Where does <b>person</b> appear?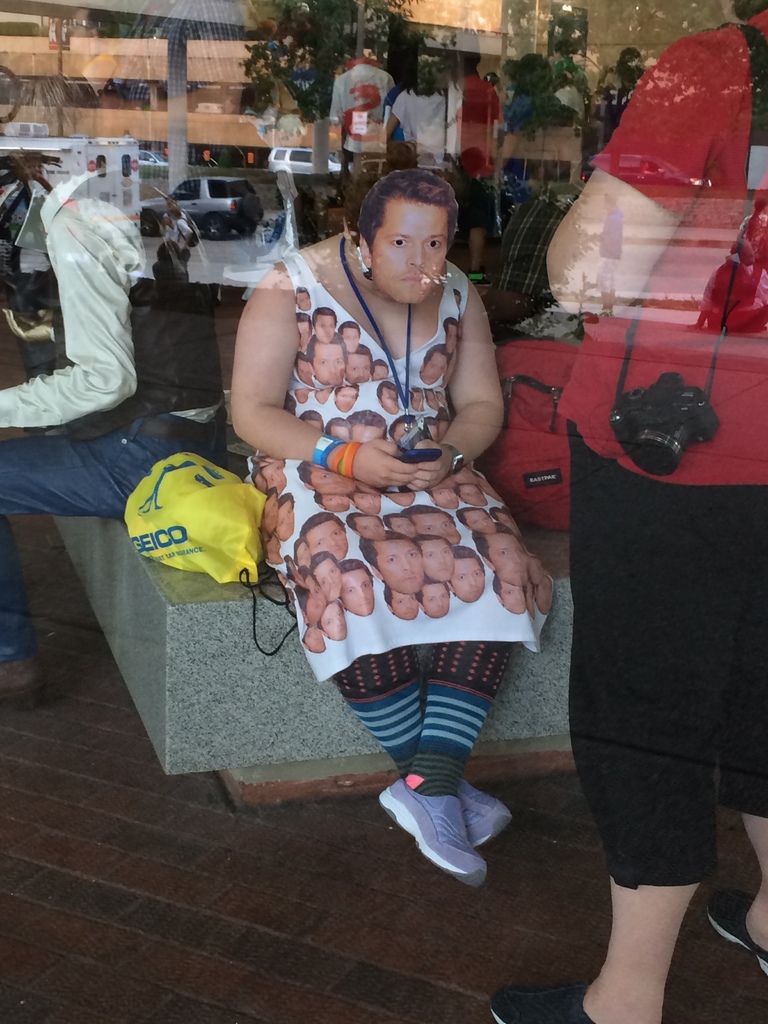
Appears at region(324, 417, 351, 445).
